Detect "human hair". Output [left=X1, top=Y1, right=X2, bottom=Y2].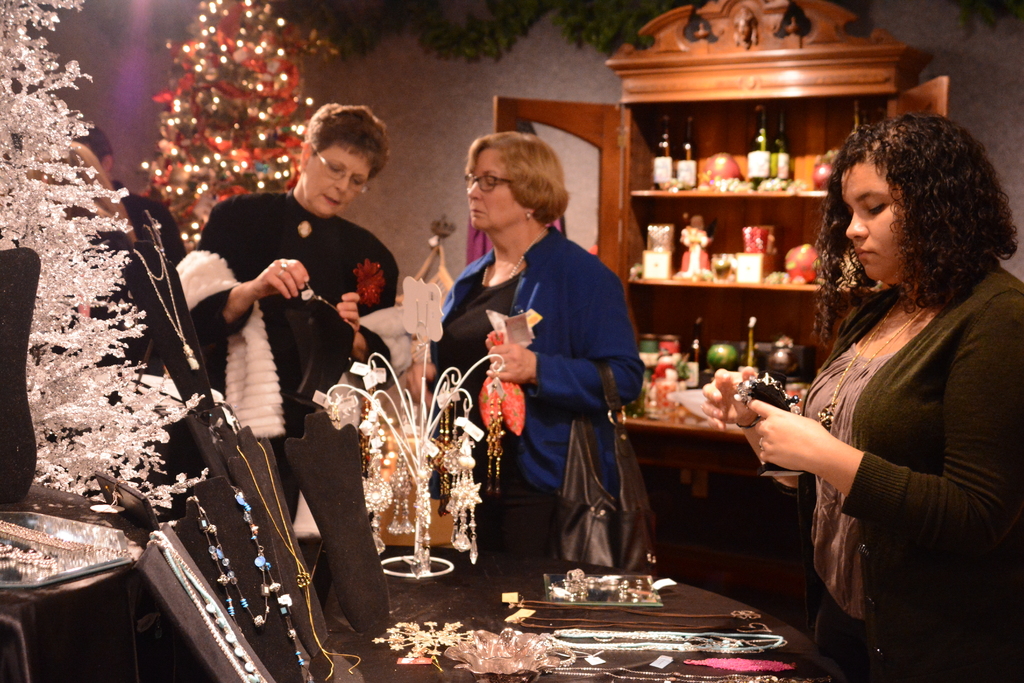
[left=465, top=131, right=573, bottom=226].
